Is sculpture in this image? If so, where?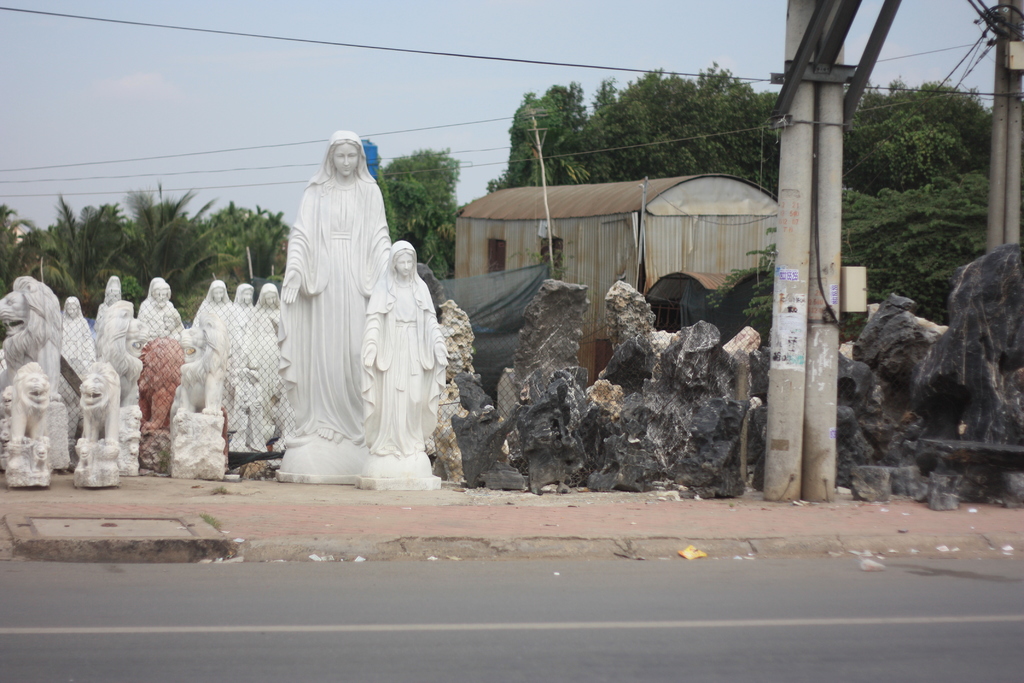
Yes, at 154,304,189,342.
